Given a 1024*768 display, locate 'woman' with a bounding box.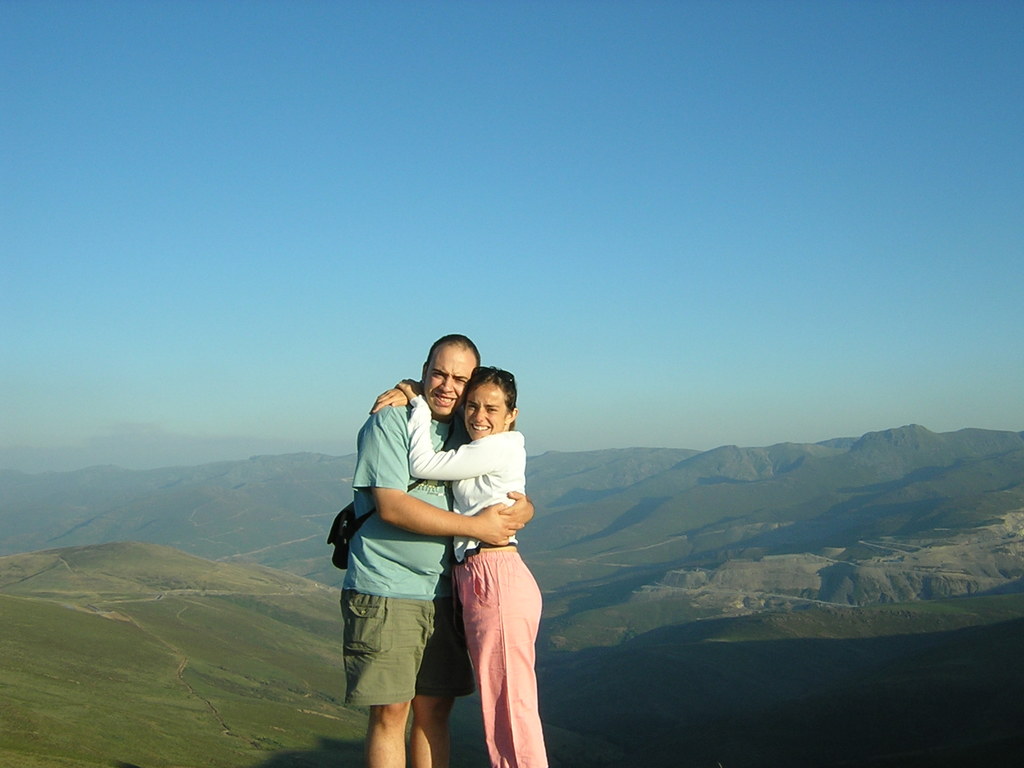
Located: [408,348,540,767].
